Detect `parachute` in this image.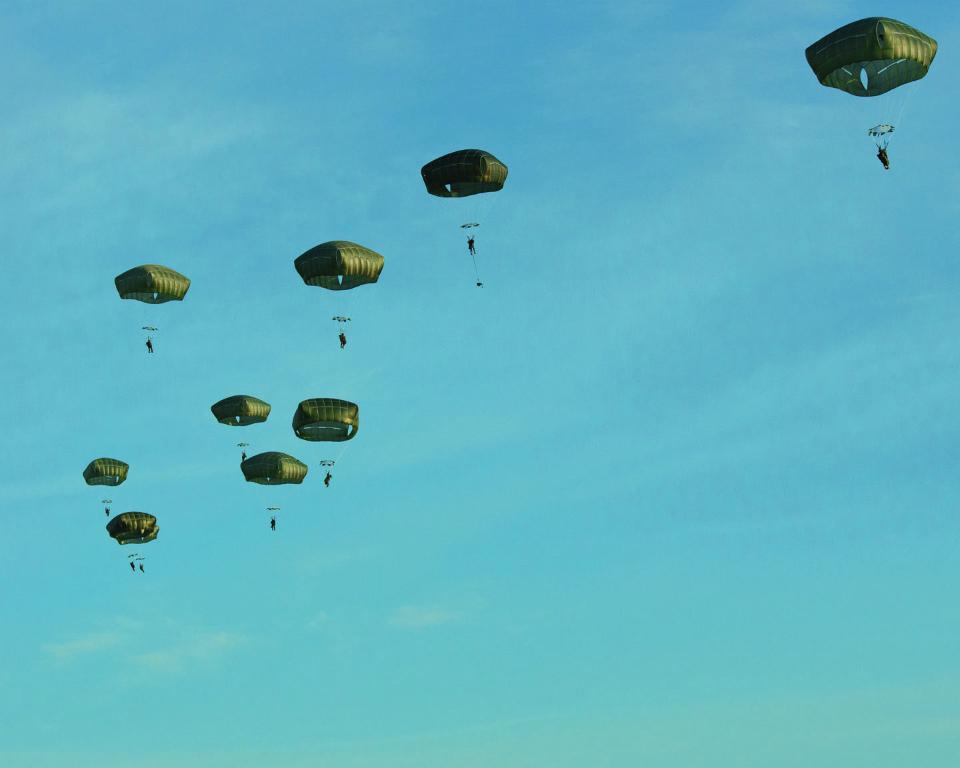
Detection: 239,451,308,523.
